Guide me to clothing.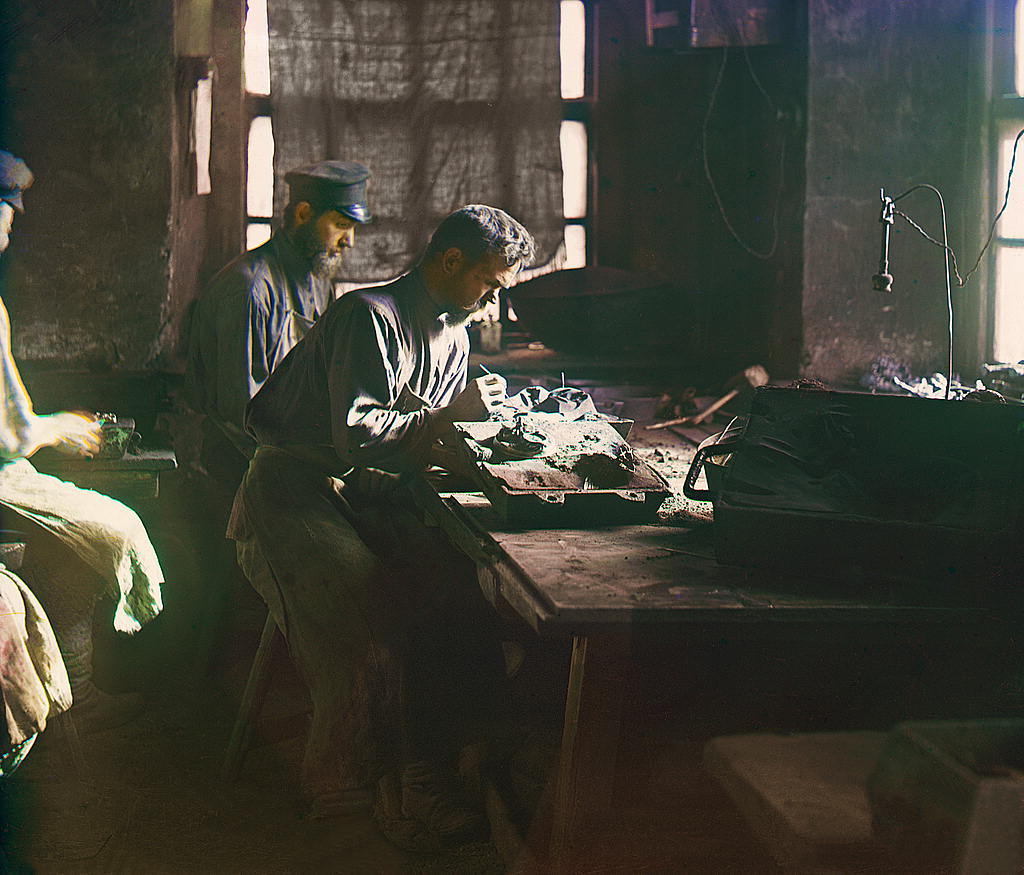
Guidance: 0:309:169:639.
